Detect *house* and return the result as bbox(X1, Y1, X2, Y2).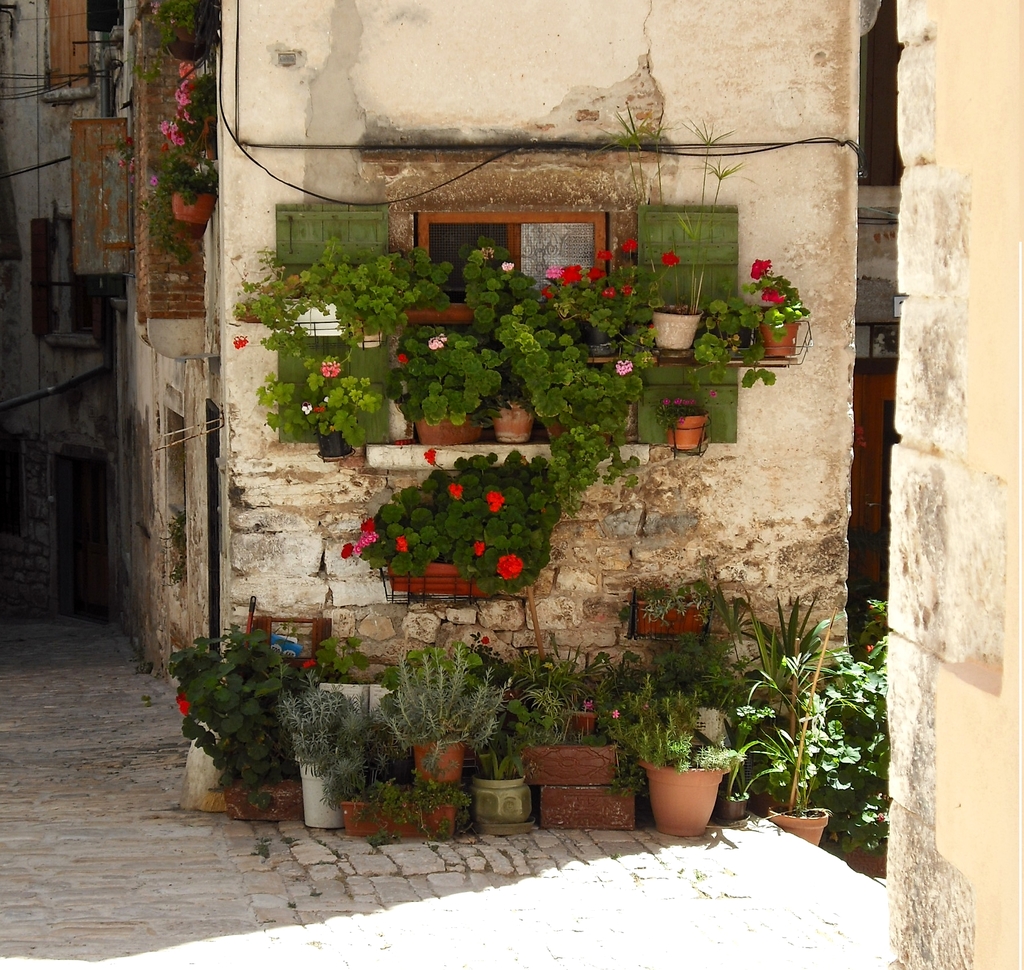
bbox(0, 0, 1023, 969).
